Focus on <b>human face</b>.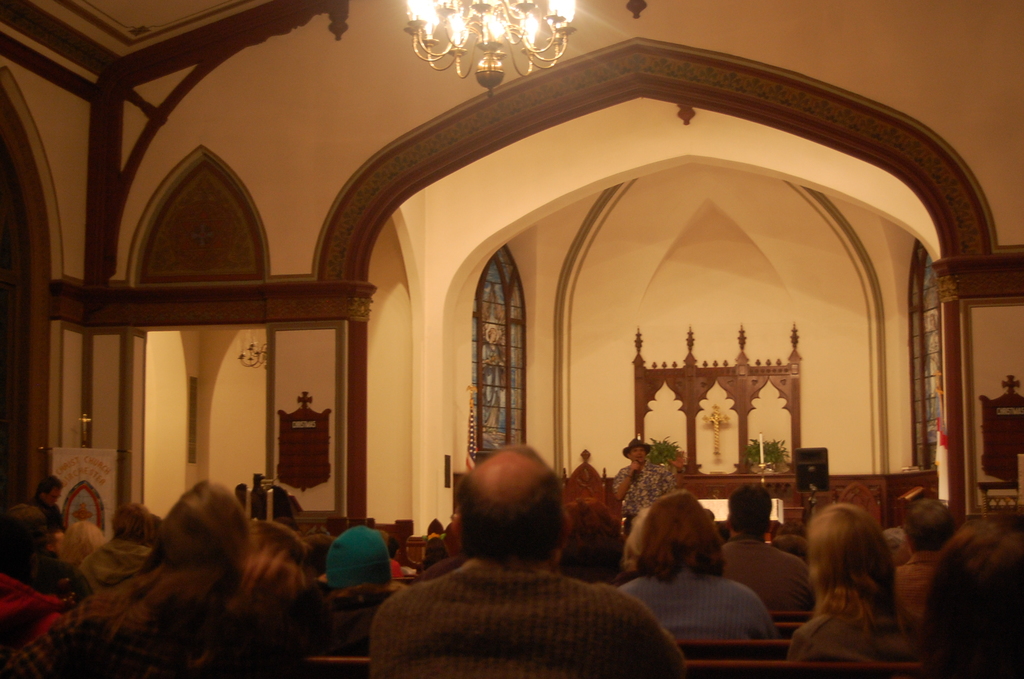
Focused at <box>632,446,646,461</box>.
